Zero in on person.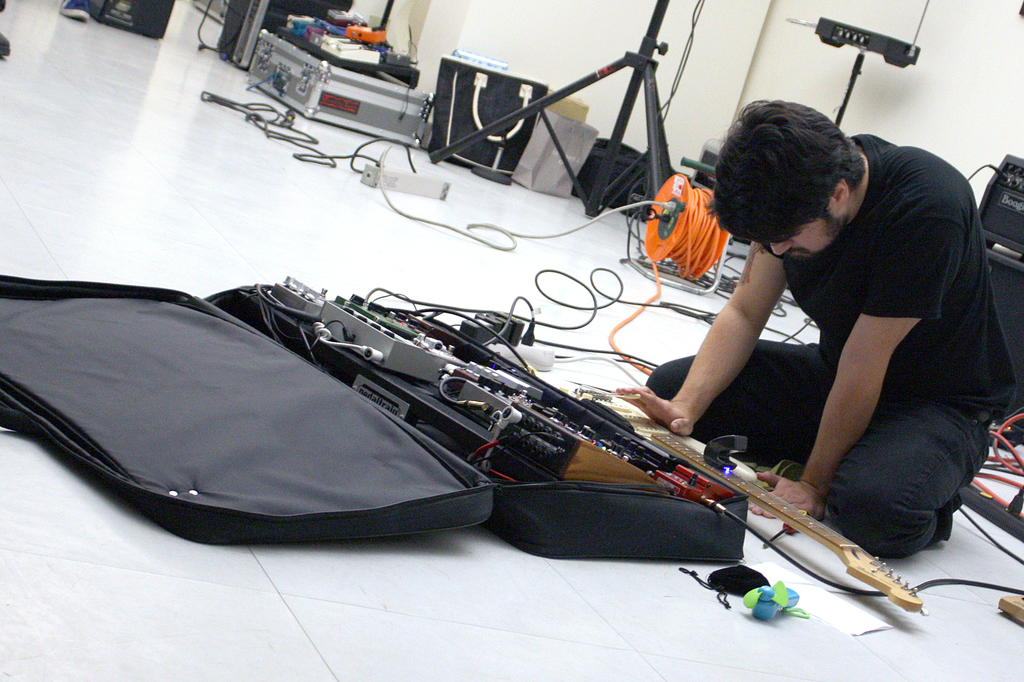
Zeroed in: (615, 99, 1019, 561).
